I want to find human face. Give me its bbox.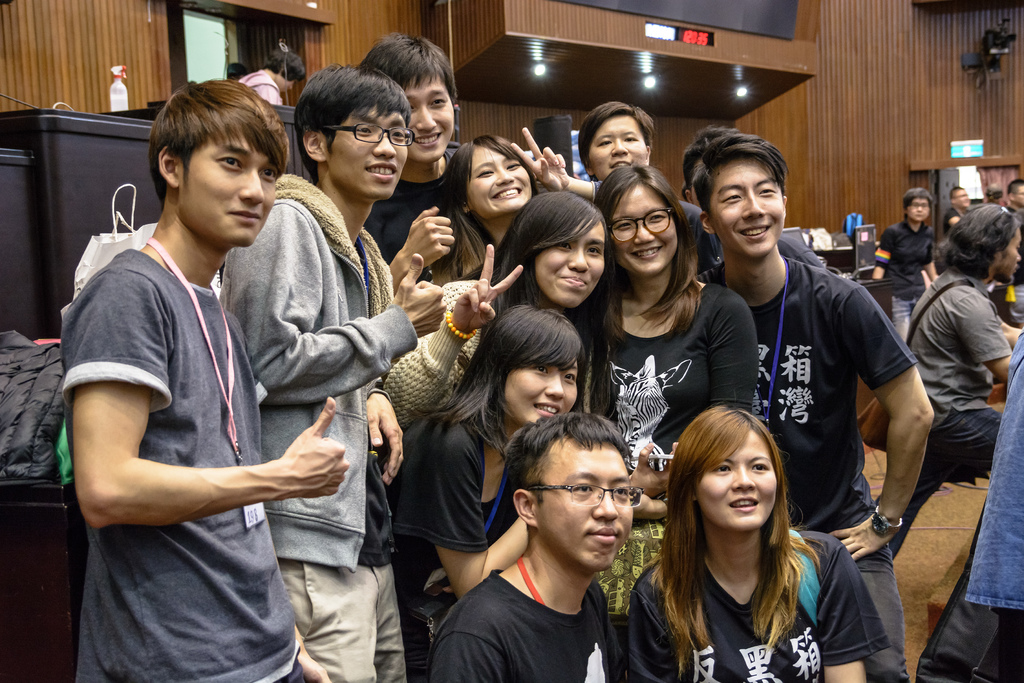
<box>401,71,465,163</box>.
